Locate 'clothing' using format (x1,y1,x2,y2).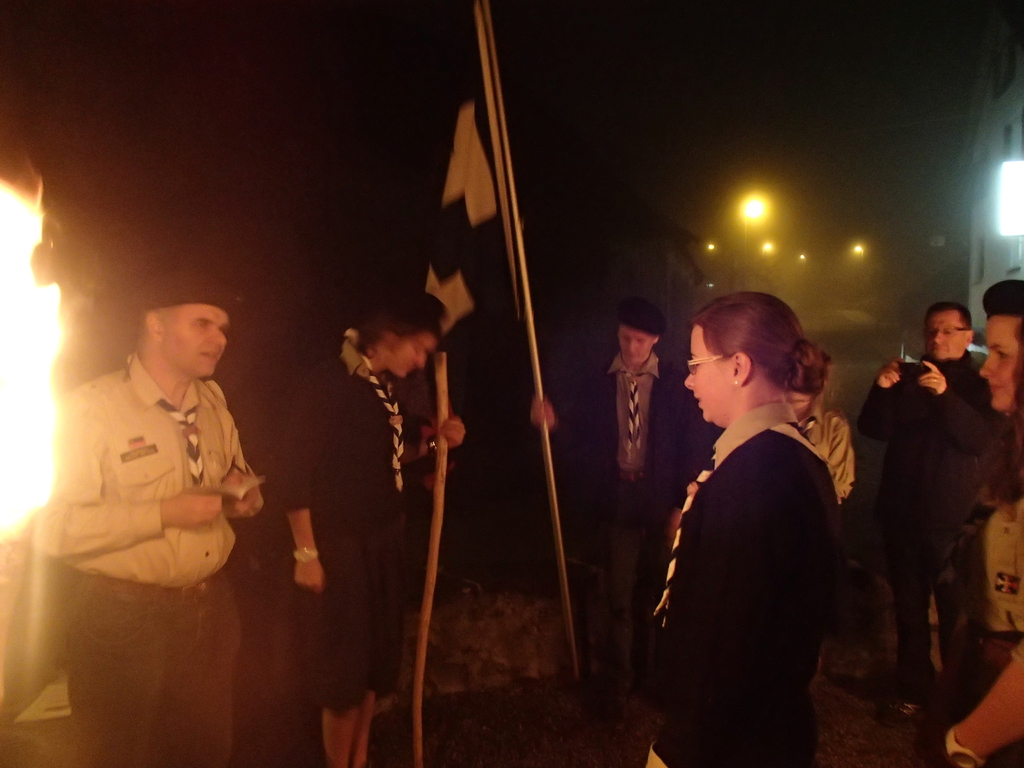
(785,394,865,522).
